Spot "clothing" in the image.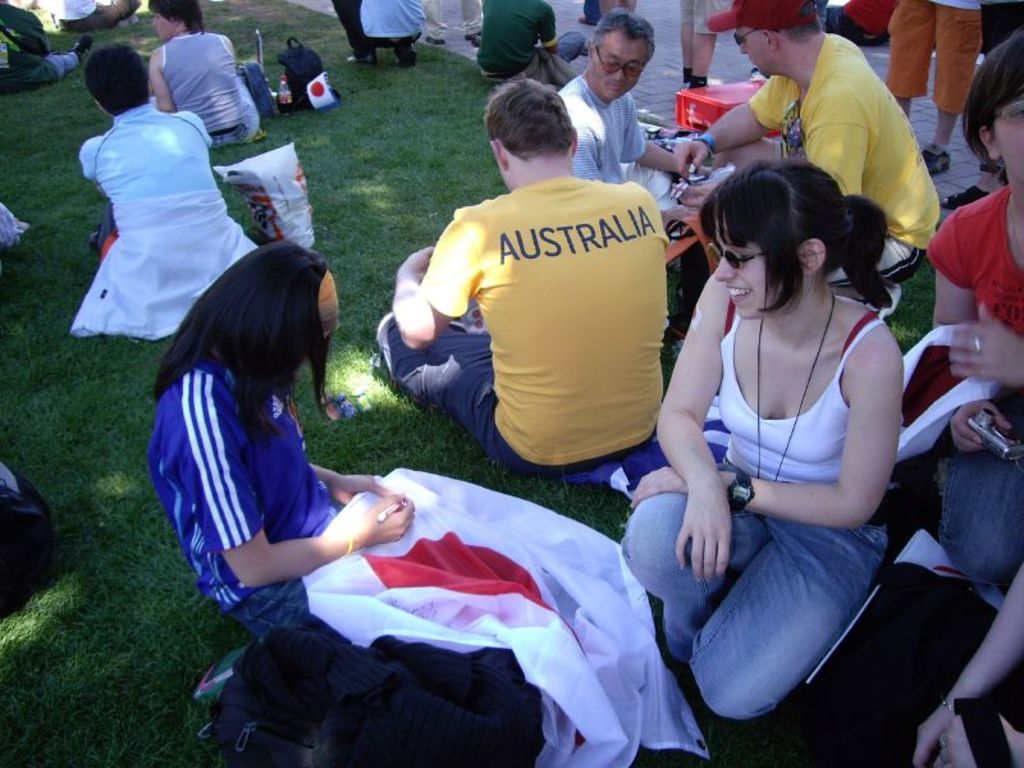
"clothing" found at [152,344,538,767].
